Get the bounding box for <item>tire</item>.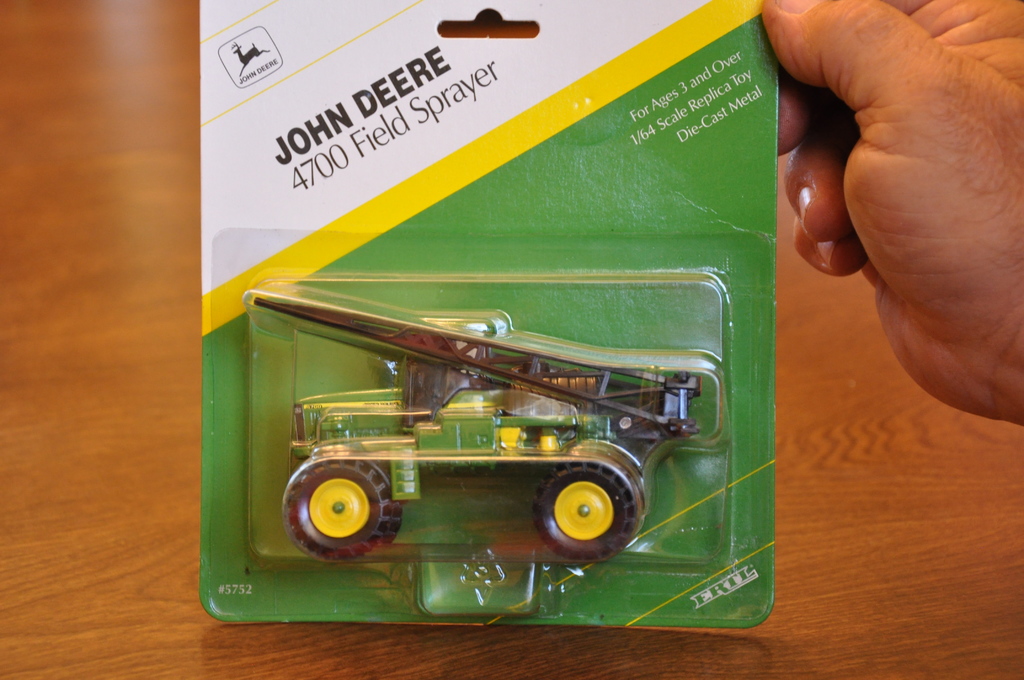
pyautogui.locateOnScreen(518, 456, 650, 567).
